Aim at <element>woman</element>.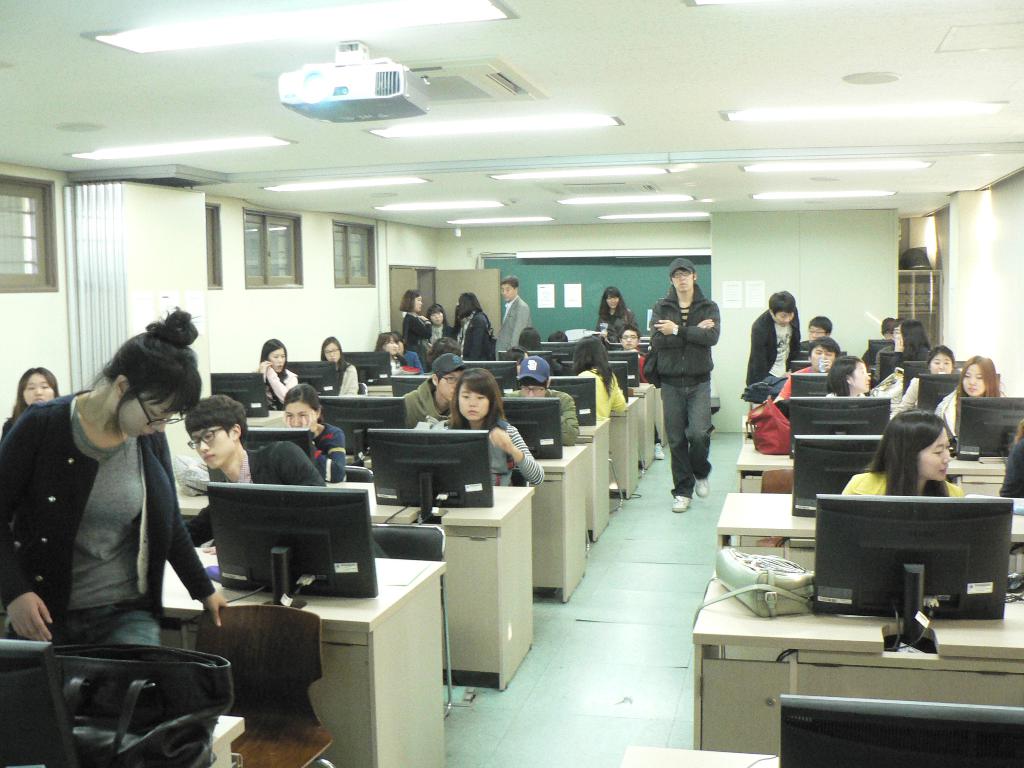
Aimed at locate(4, 366, 60, 435).
